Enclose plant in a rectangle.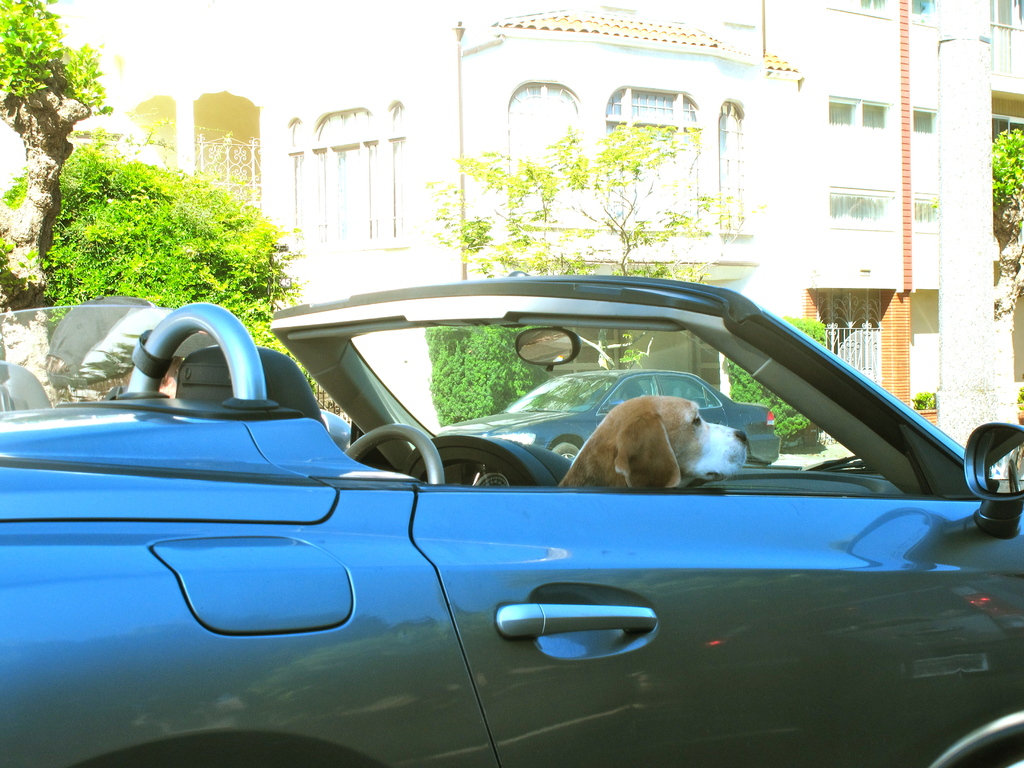
[x1=915, y1=390, x2=933, y2=413].
